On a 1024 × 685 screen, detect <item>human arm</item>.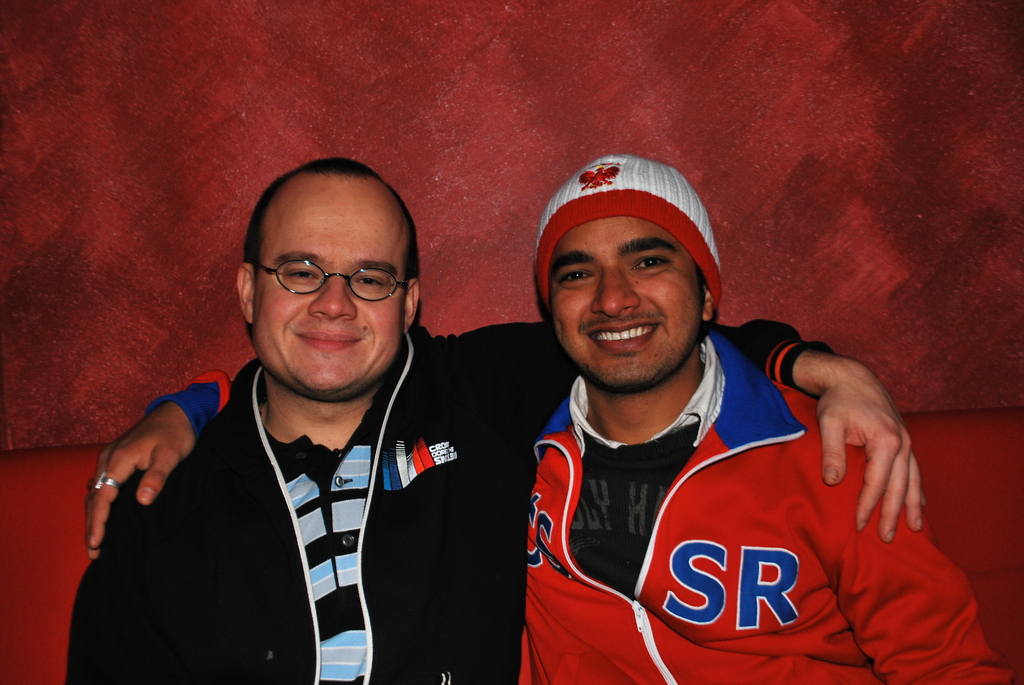
[806, 416, 1021, 684].
